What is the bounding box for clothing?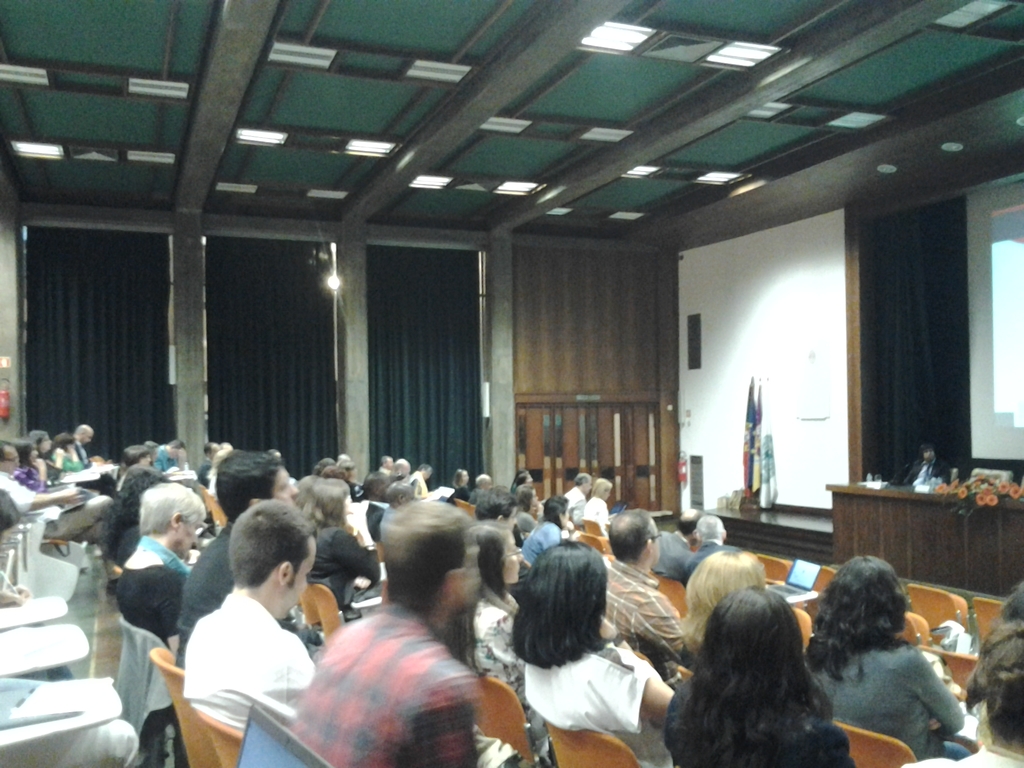
rect(520, 519, 565, 572).
